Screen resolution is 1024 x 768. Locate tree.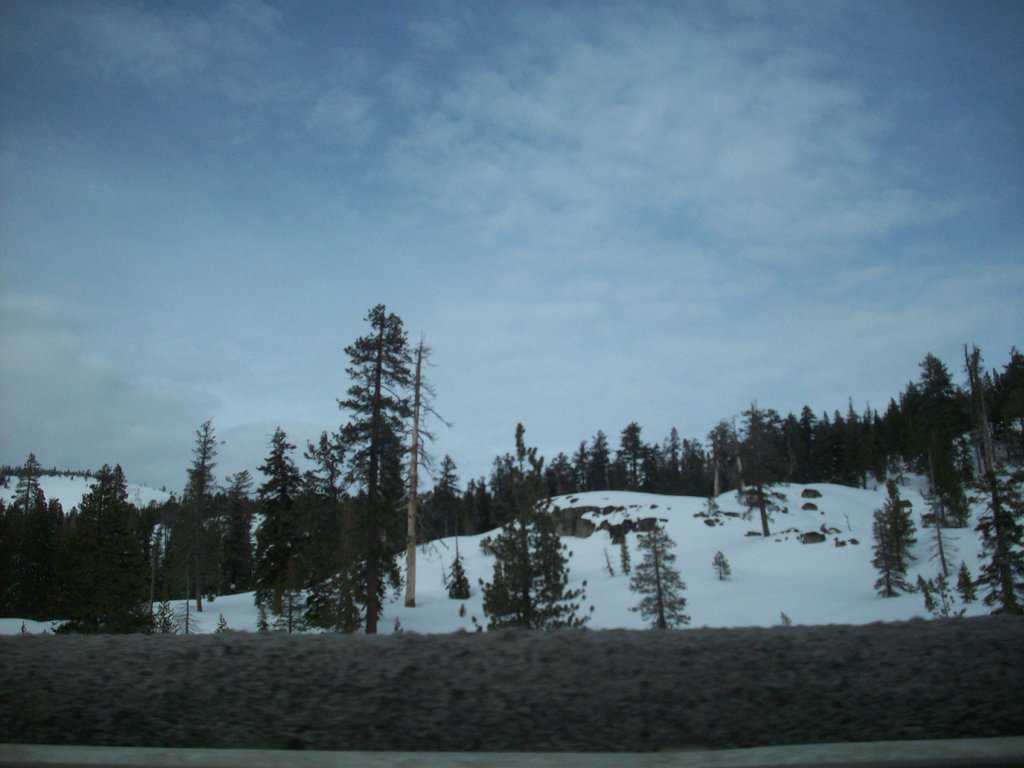
pyautogui.locateOnScreen(870, 475, 912, 600).
